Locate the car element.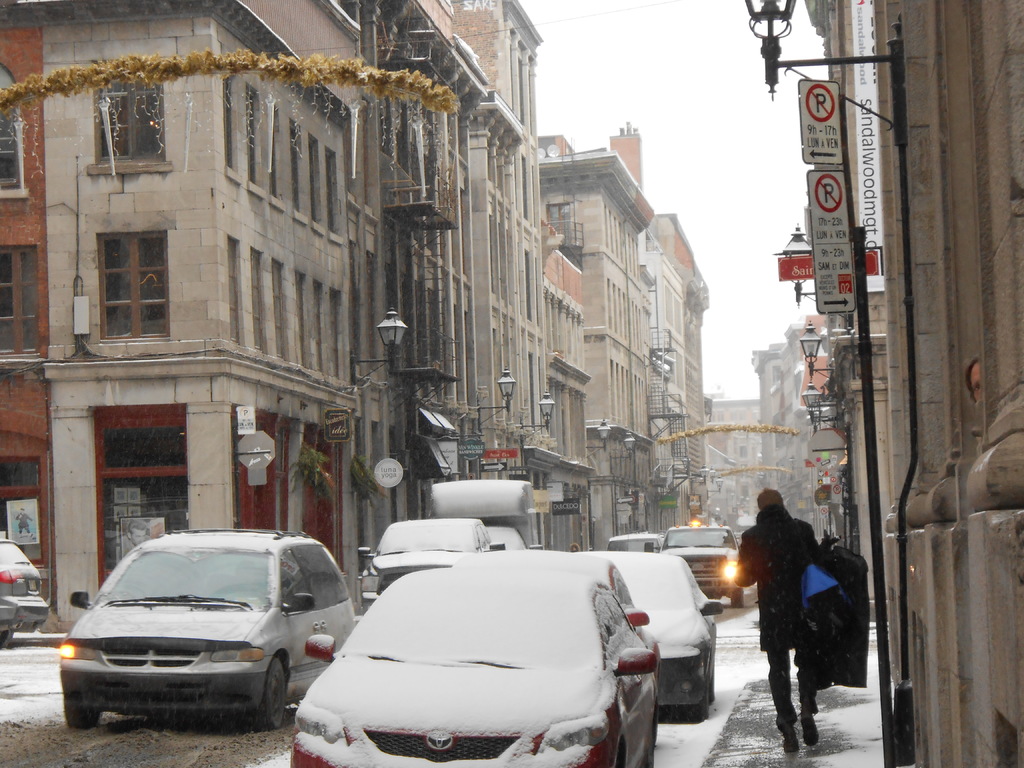
Element bbox: x1=657 y1=526 x2=747 y2=604.
